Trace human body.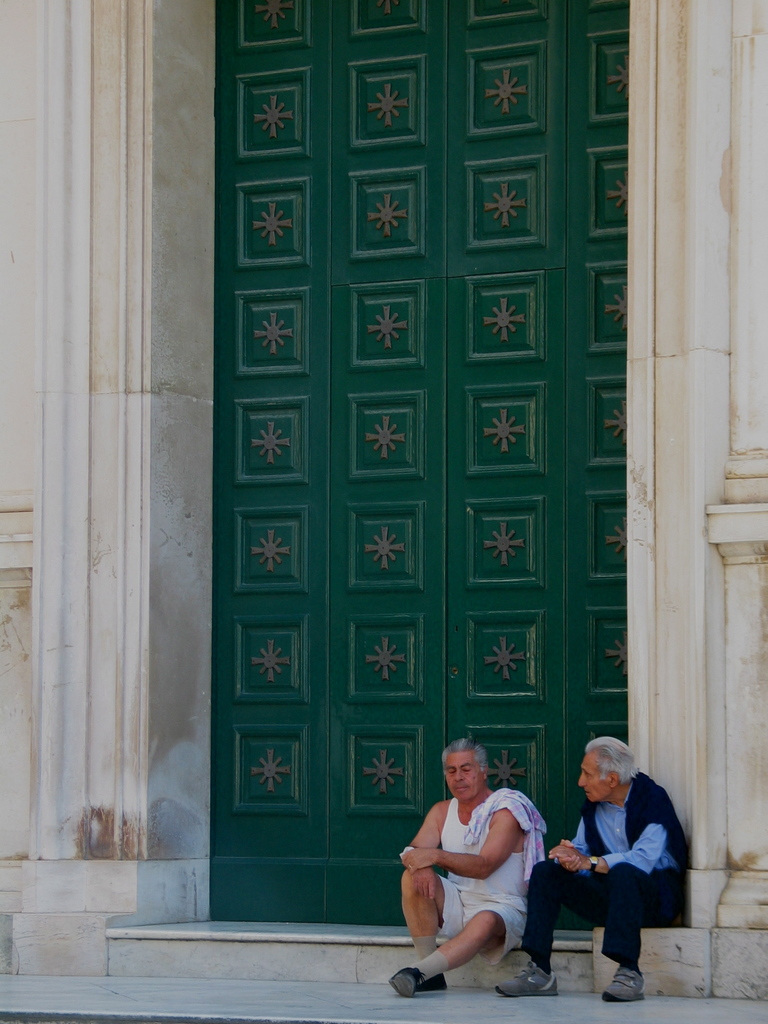
Traced to bbox=[492, 770, 691, 1001].
